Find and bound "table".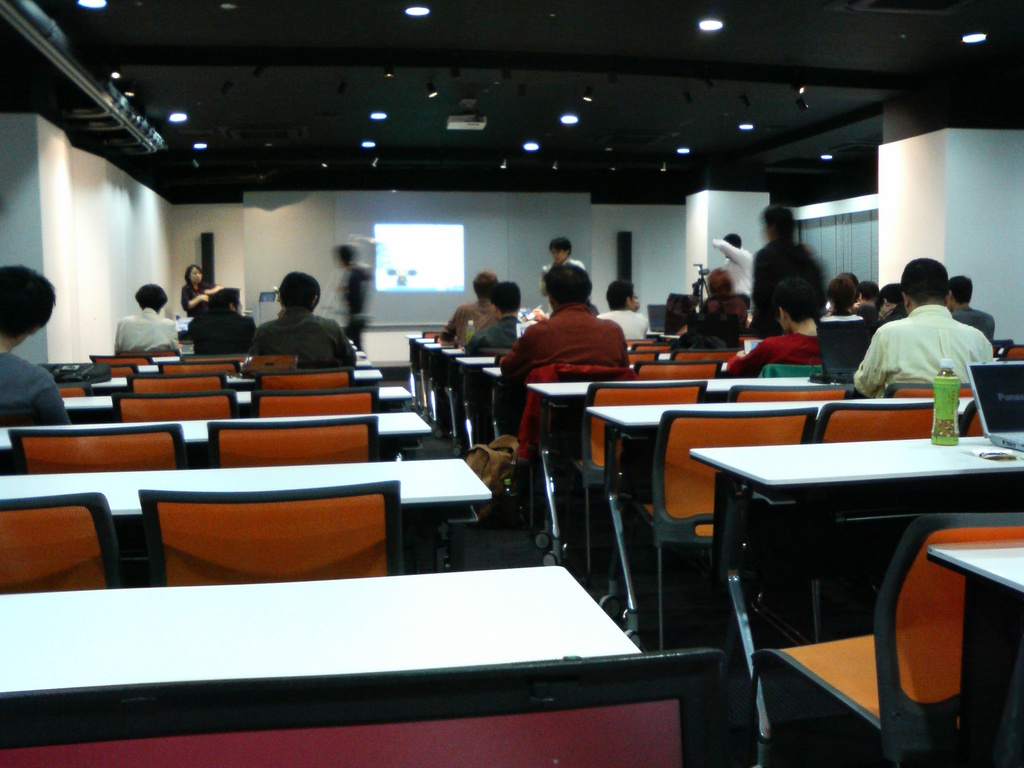
Bound: left=0, top=410, right=432, bottom=446.
